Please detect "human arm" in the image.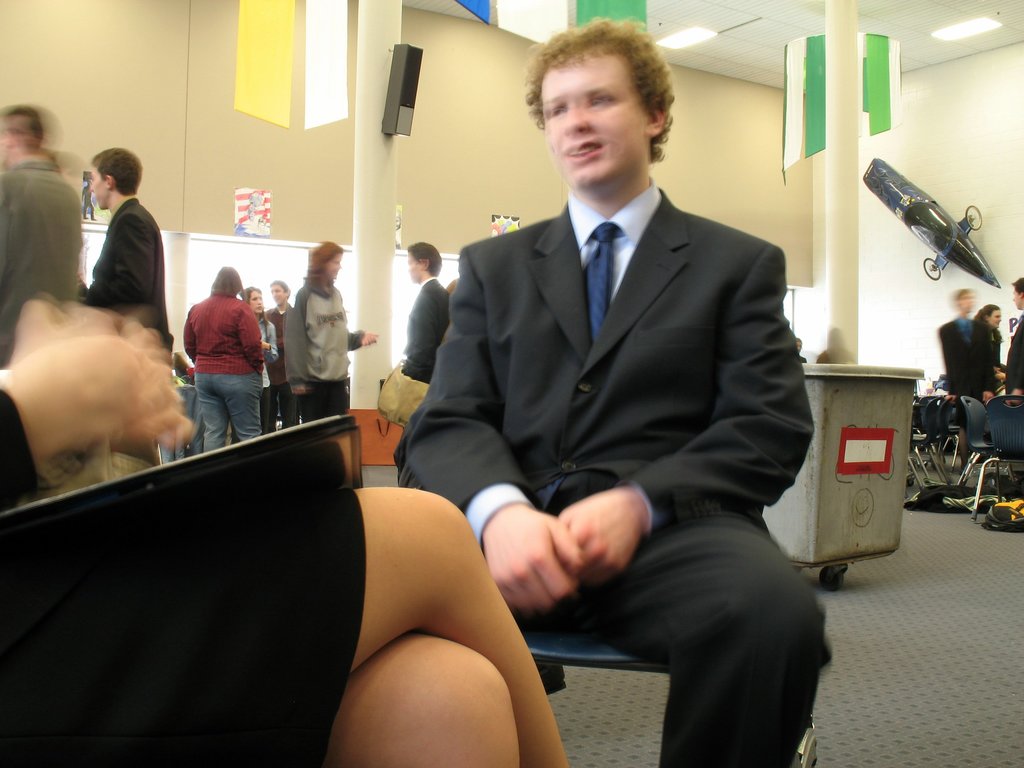
{"left": 0, "top": 329, "right": 195, "bottom": 511}.
